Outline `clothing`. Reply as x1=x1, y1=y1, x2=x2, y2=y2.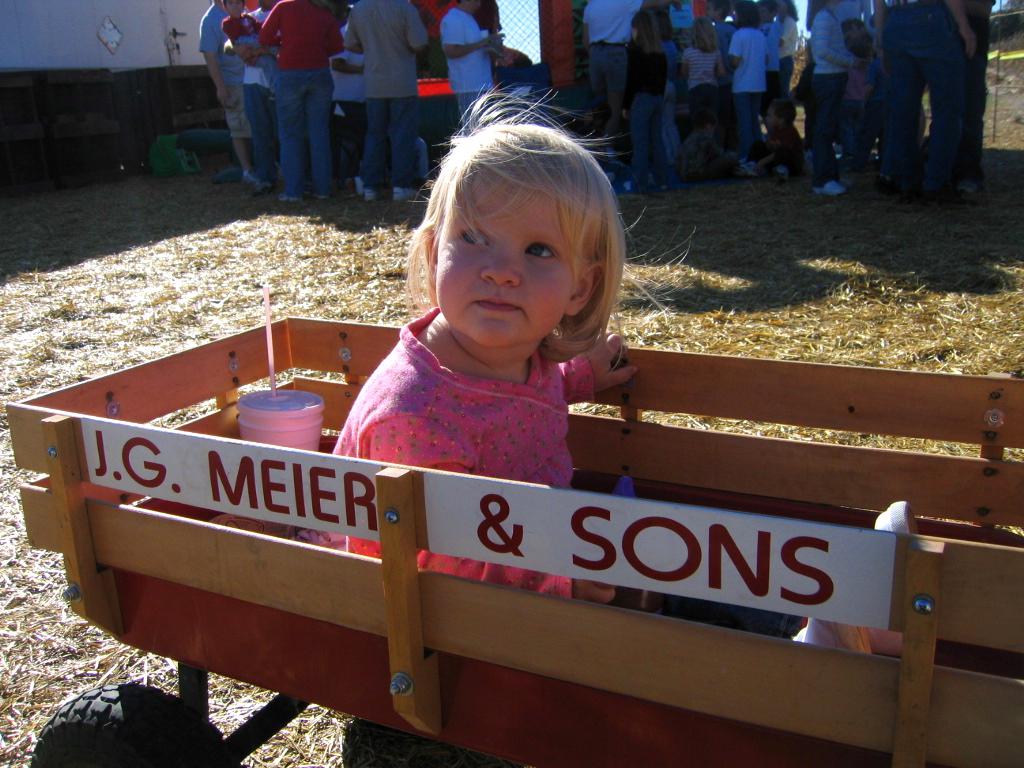
x1=867, y1=0, x2=924, y2=187.
